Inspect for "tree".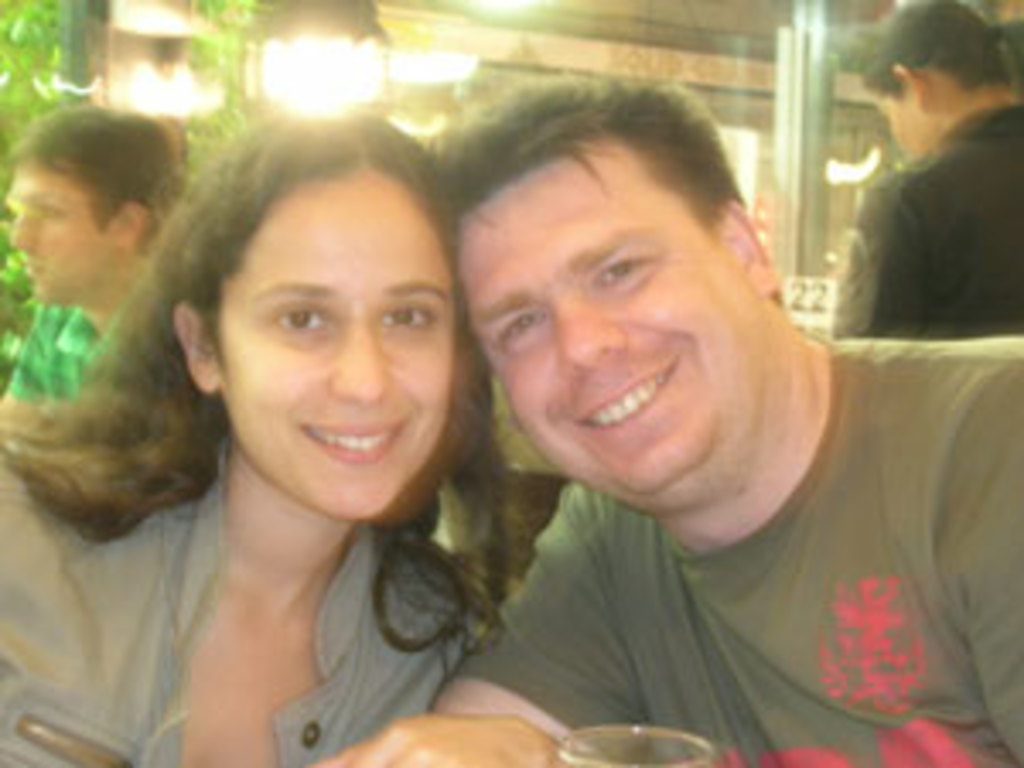
Inspection: Rect(0, 0, 253, 375).
